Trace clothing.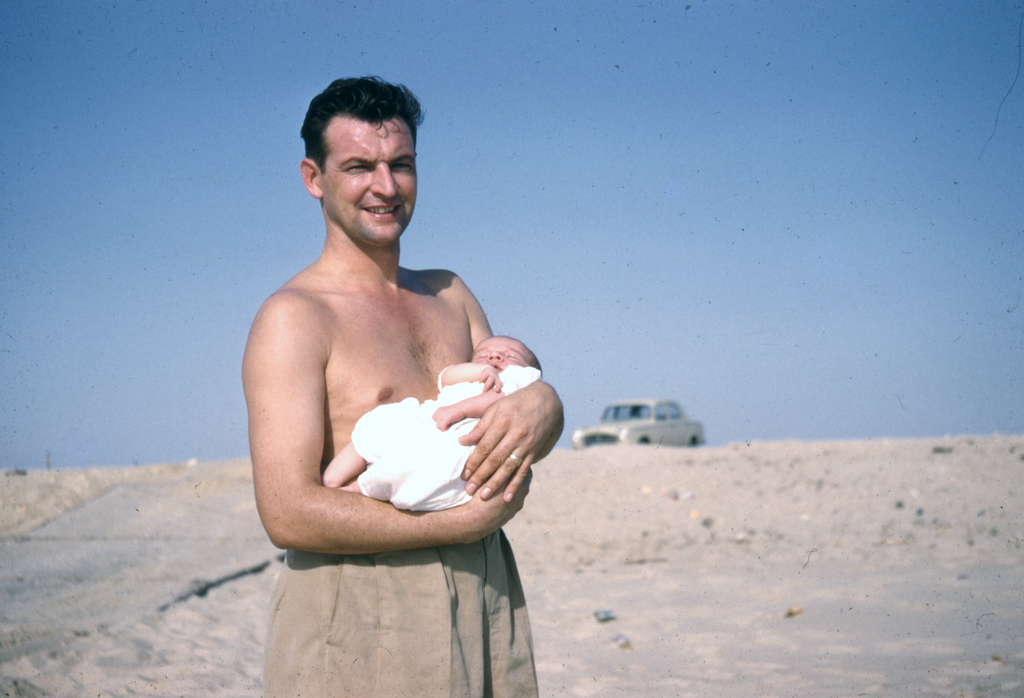
Traced to BBox(259, 532, 547, 697).
